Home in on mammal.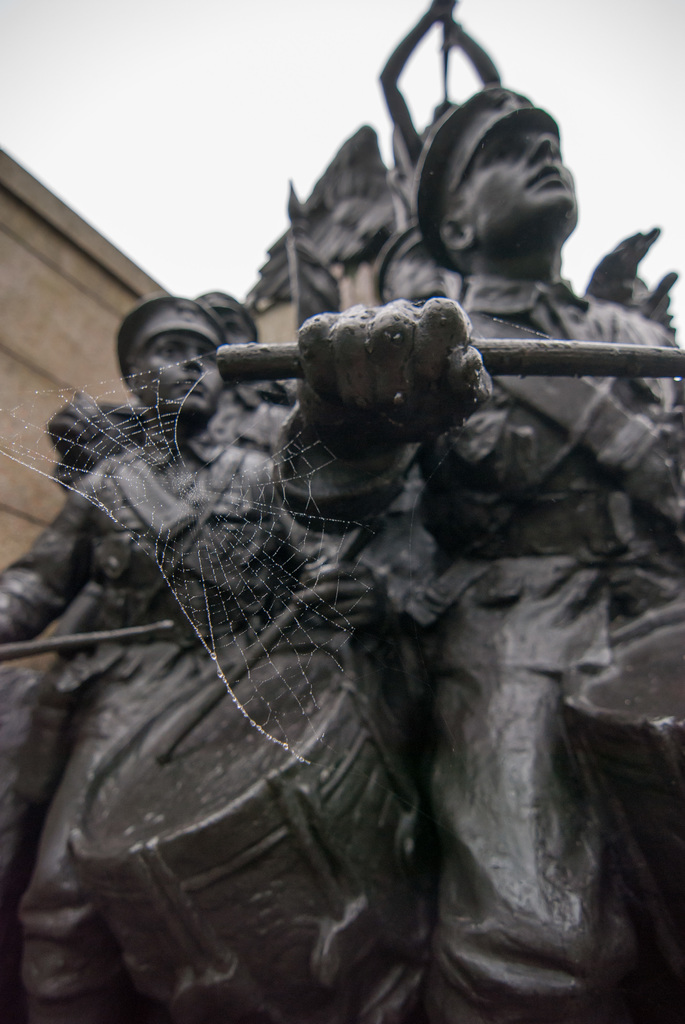
Homed in at 0/285/398/1023.
